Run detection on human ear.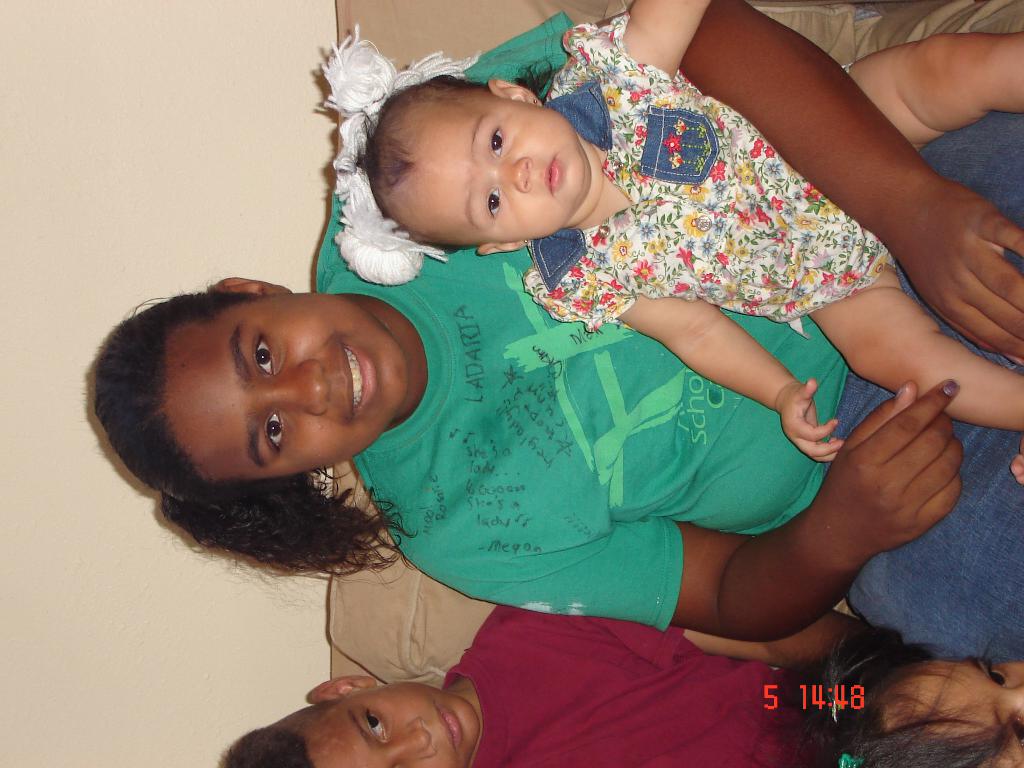
Result: 308, 675, 378, 705.
